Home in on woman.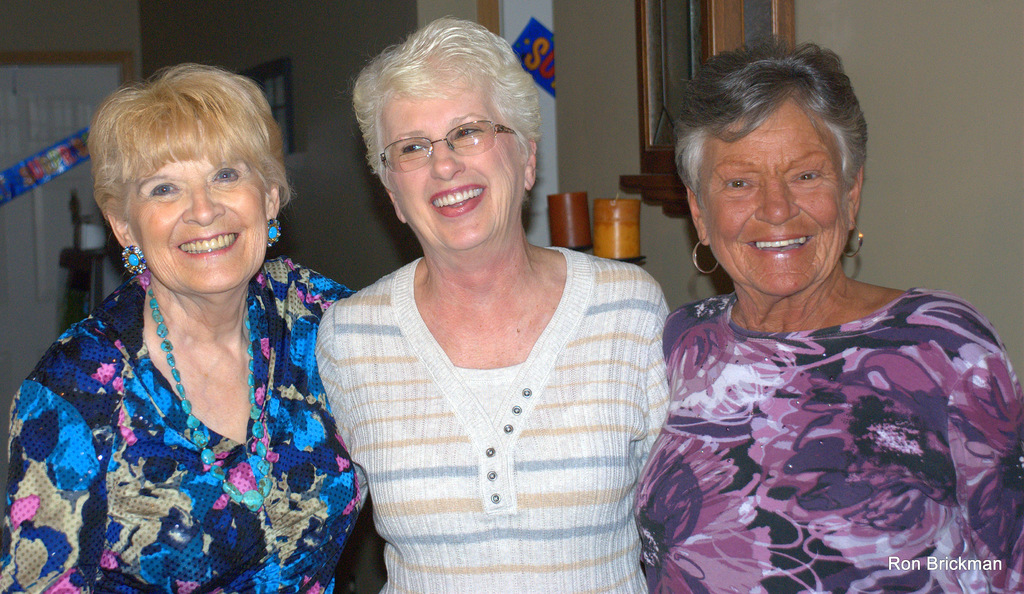
Homed in at {"left": 310, "top": 10, "right": 676, "bottom": 593}.
